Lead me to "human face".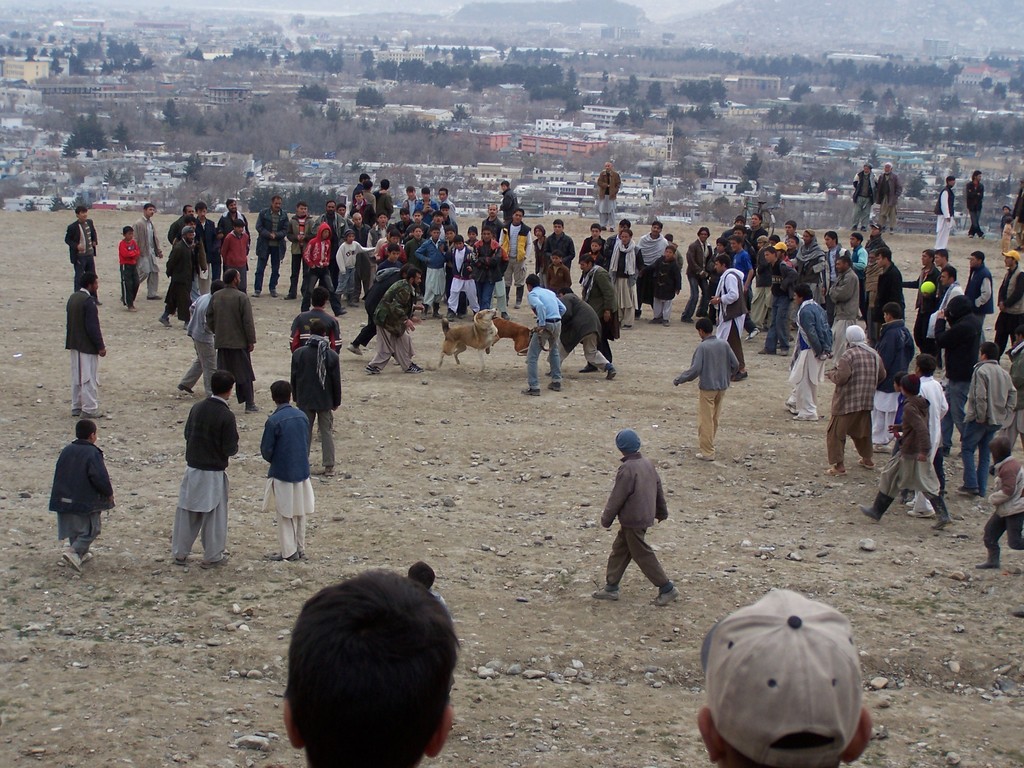
Lead to 453:234:461:250.
